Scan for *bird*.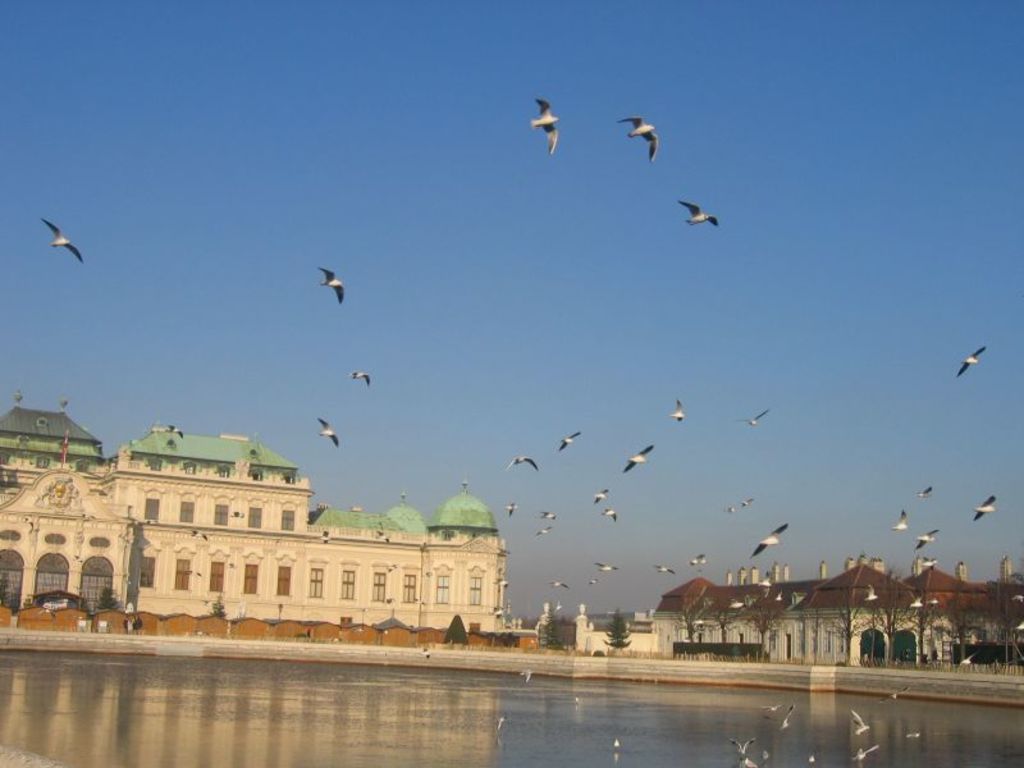
Scan result: 756, 704, 791, 718.
